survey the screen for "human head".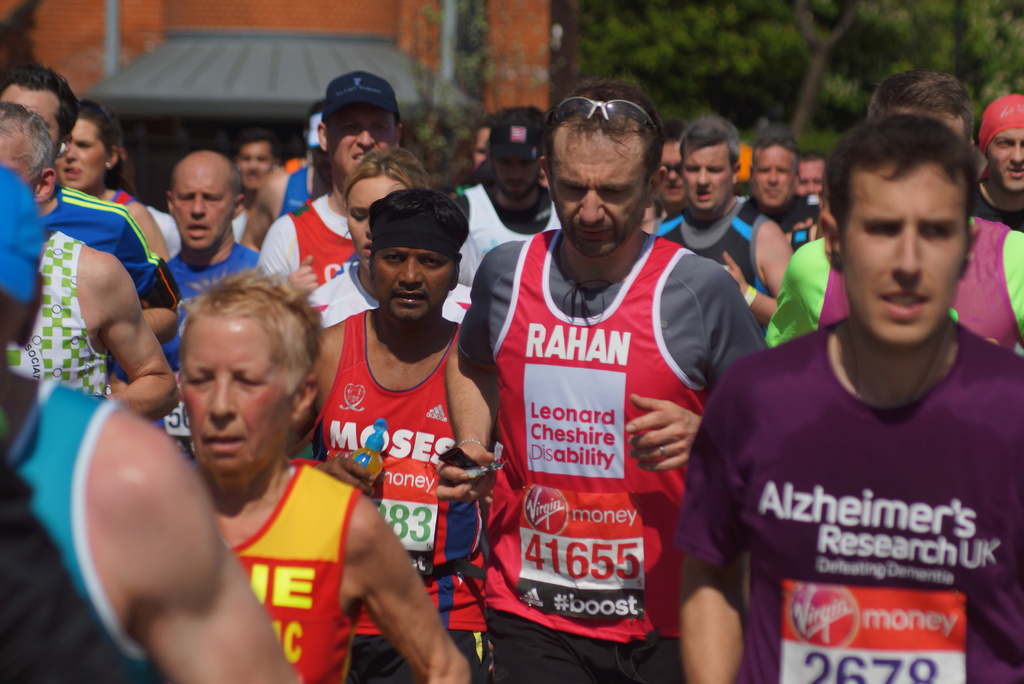
Survey found: (0, 60, 77, 151).
